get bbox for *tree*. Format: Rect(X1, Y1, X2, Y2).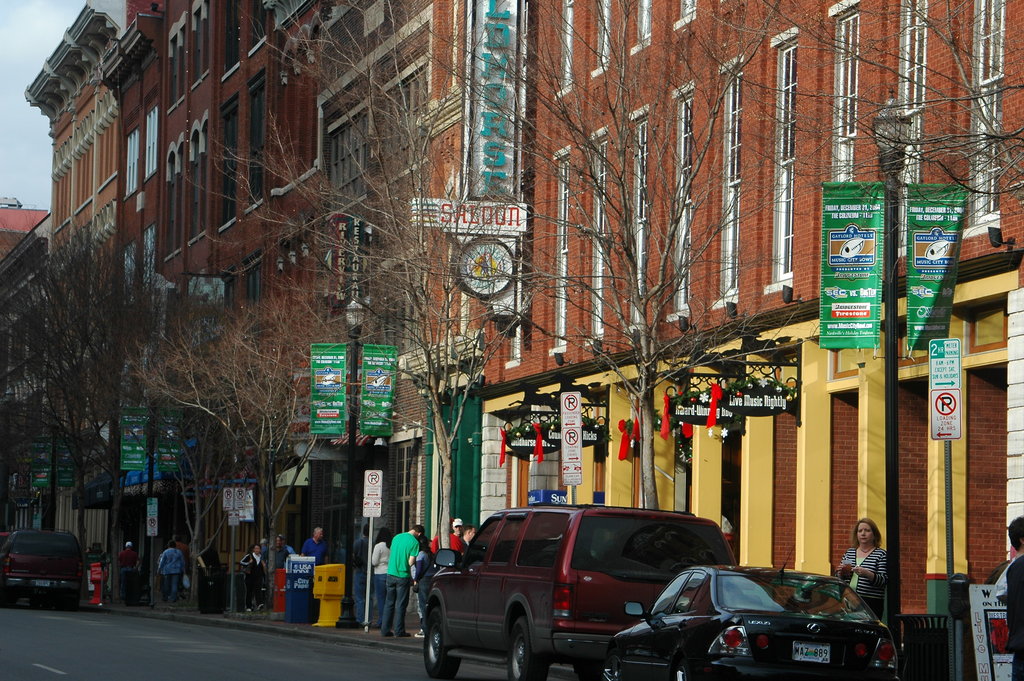
Rect(261, 240, 426, 617).
